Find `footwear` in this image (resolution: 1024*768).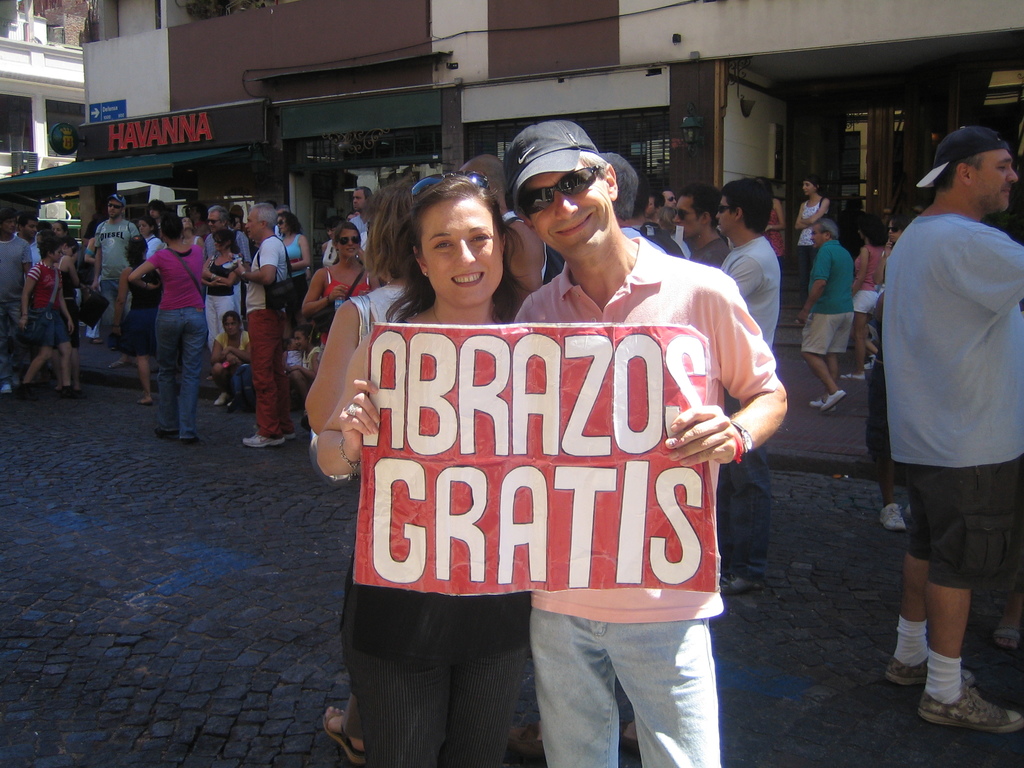
[x1=885, y1=655, x2=970, y2=692].
